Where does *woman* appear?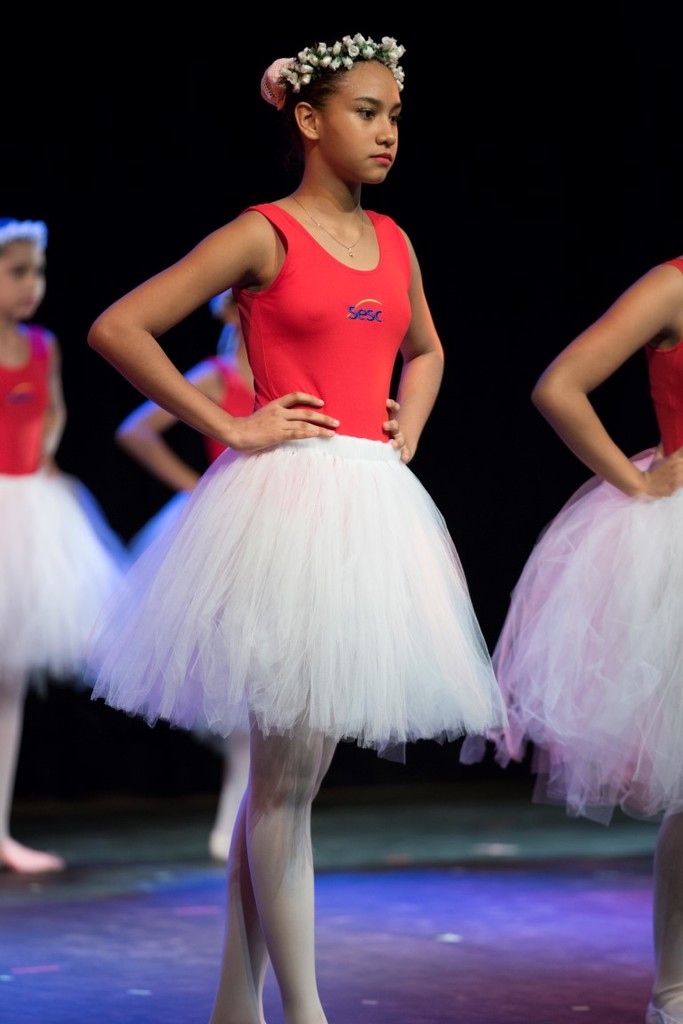
Appears at [0, 212, 131, 876].
